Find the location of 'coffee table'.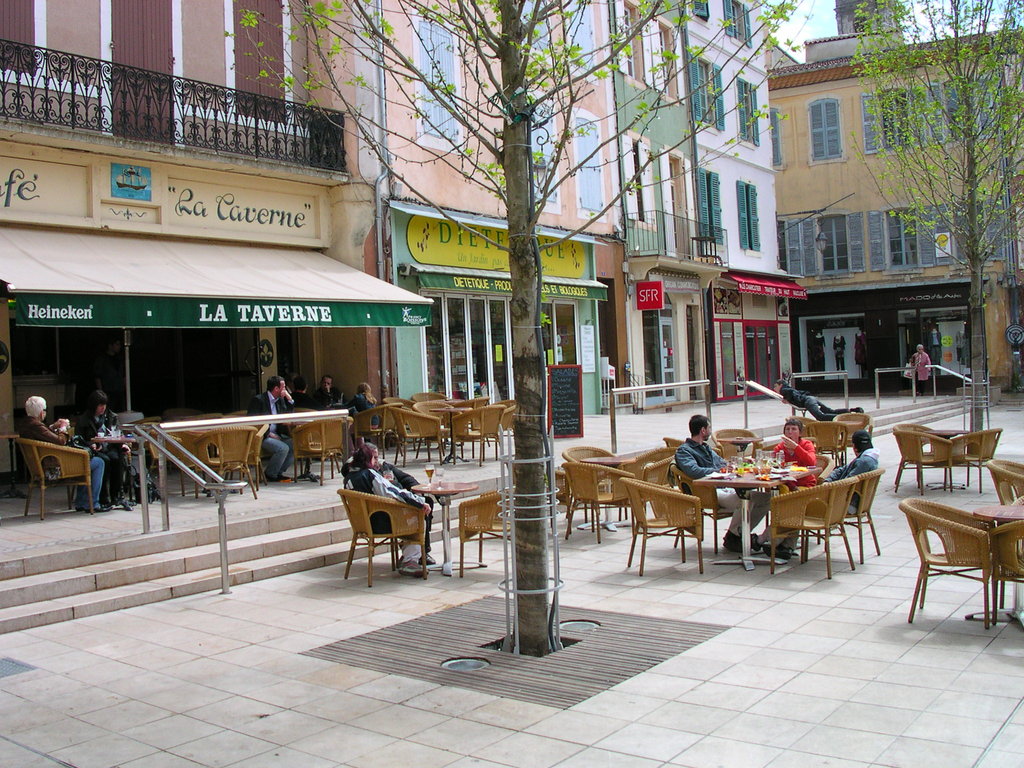
Location: [969,505,1023,624].
